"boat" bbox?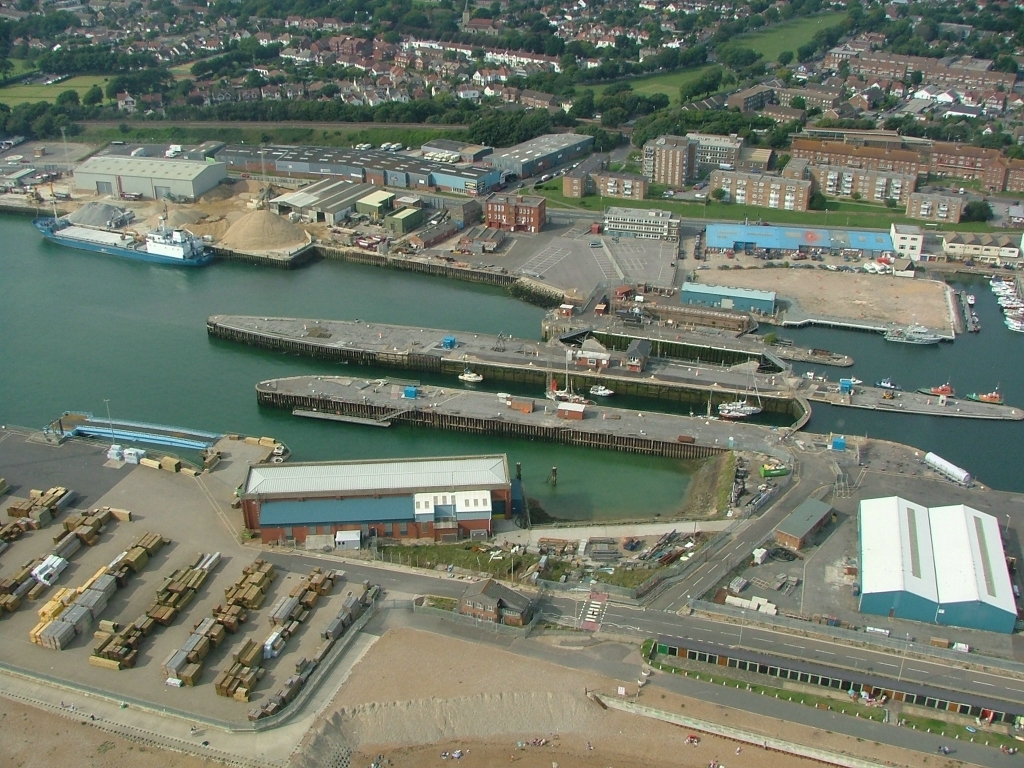
BBox(33, 191, 204, 257)
